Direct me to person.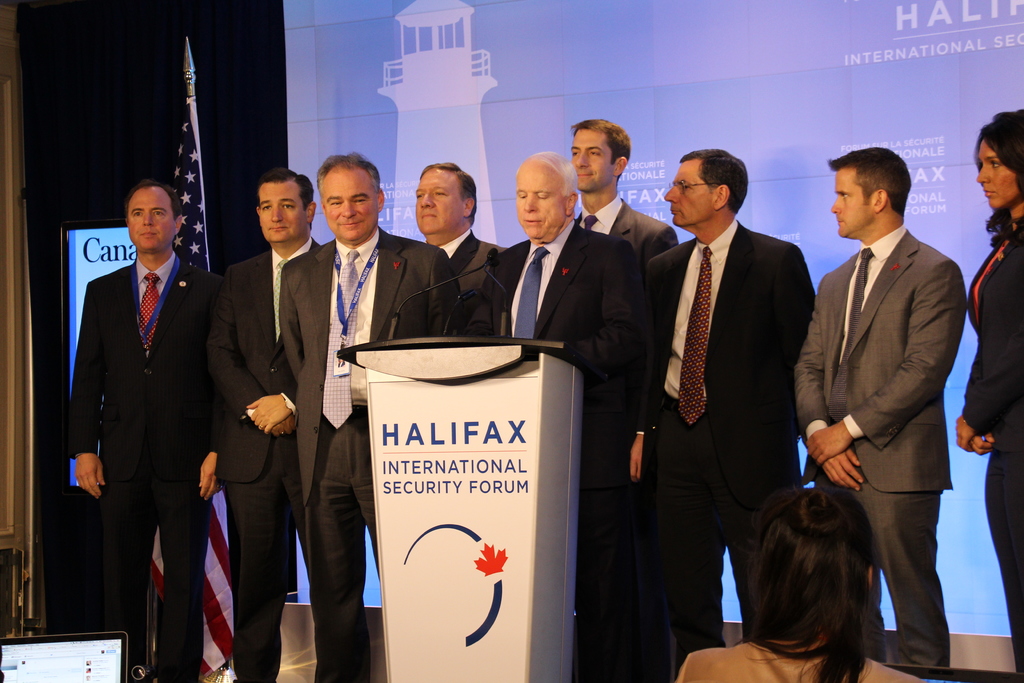
Direction: select_region(670, 479, 930, 682).
